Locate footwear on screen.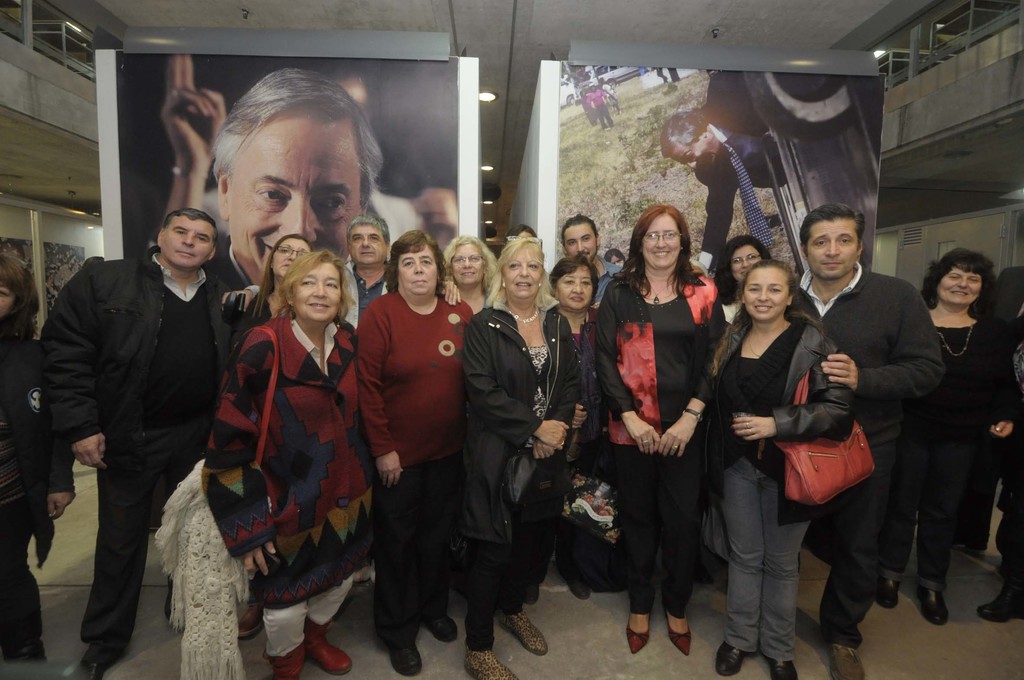
On screen at bbox=(665, 617, 694, 657).
